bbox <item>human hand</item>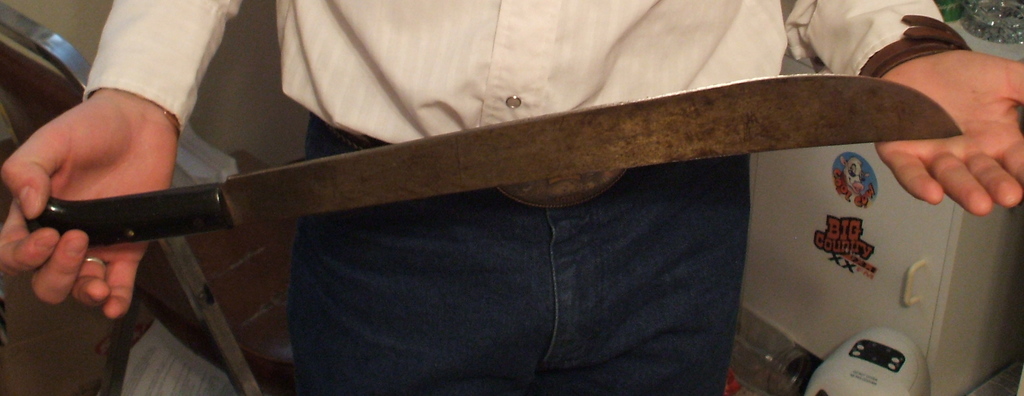
874,45,1023,216
